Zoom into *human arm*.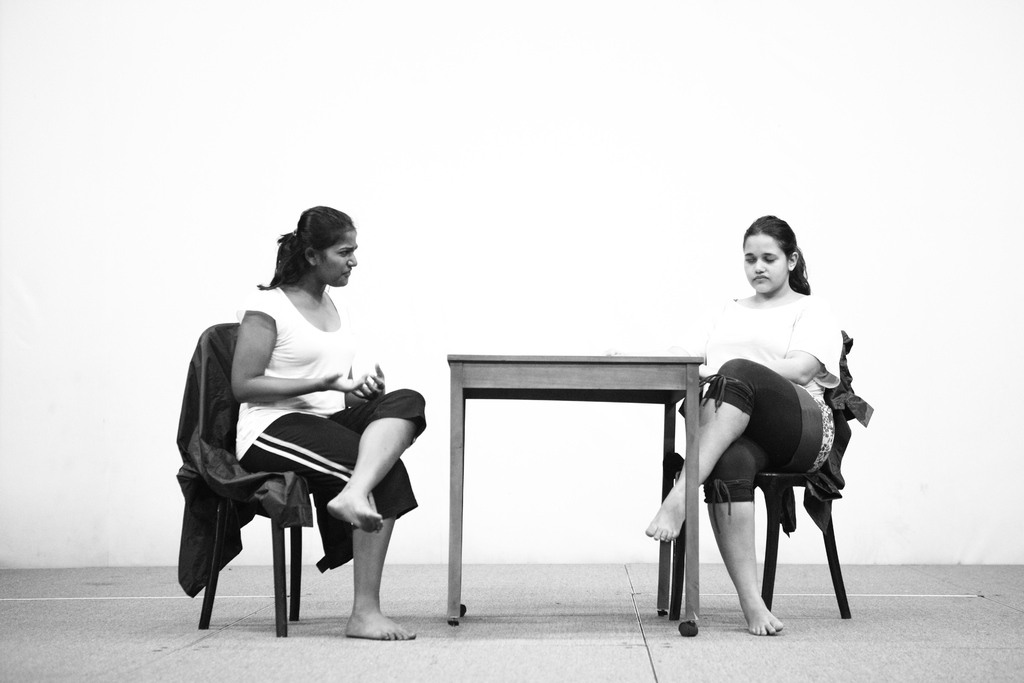
Zoom target: l=233, t=309, r=372, b=394.
